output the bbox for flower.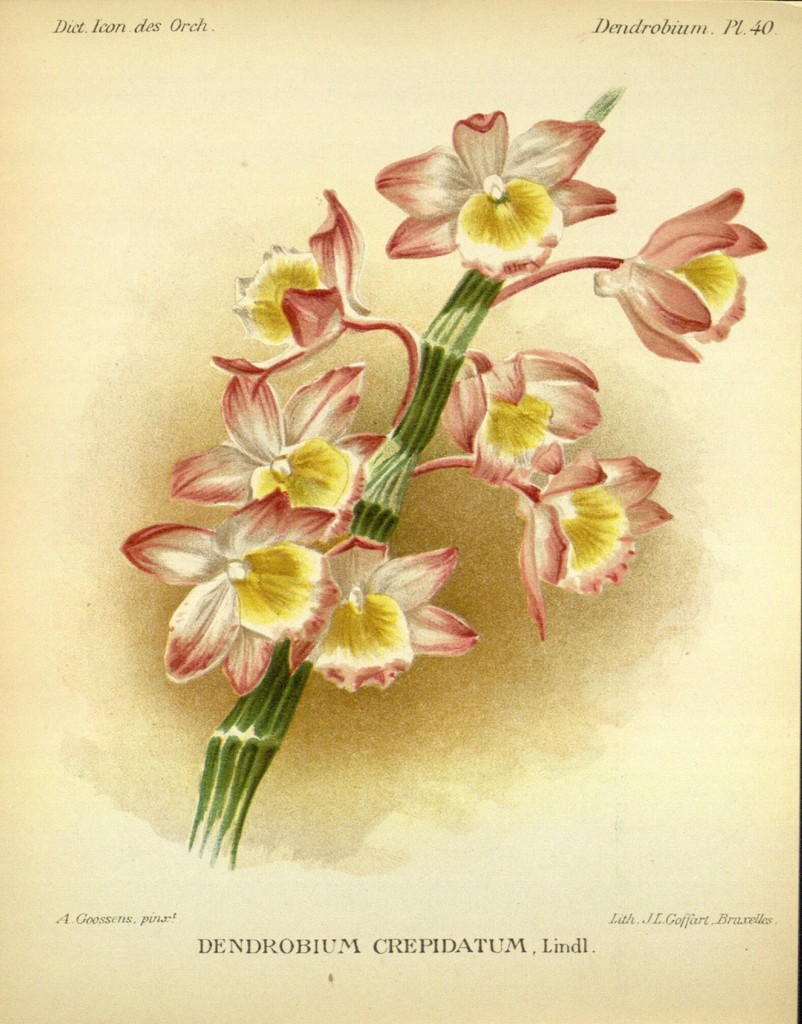
[296,538,485,694].
